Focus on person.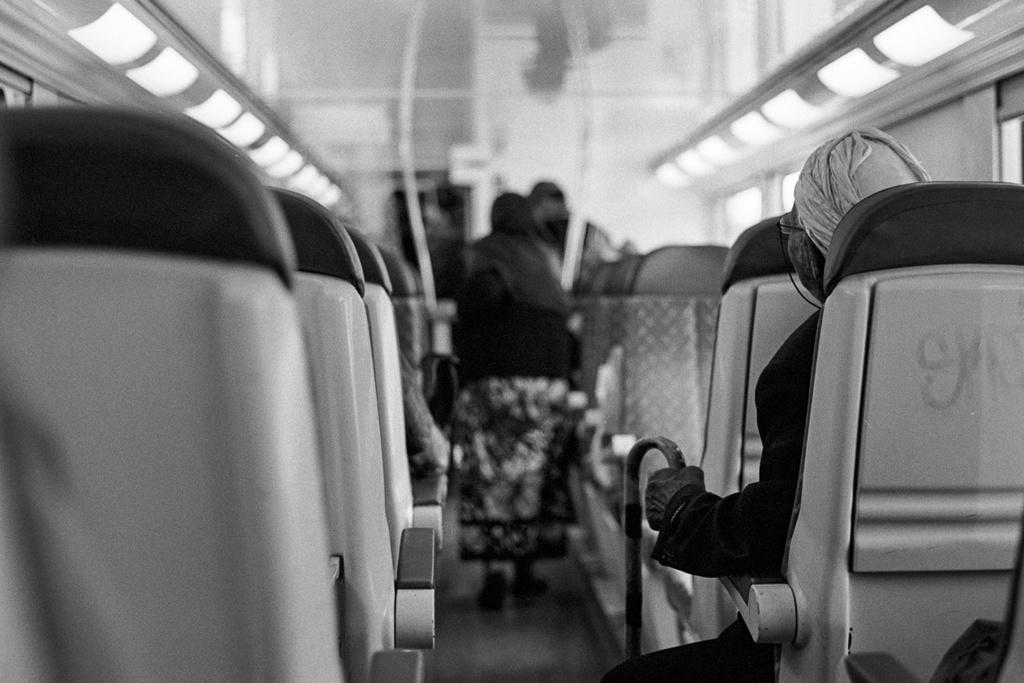
Focused at pyautogui.locateOnScreen(584, 125, 952, 682).
